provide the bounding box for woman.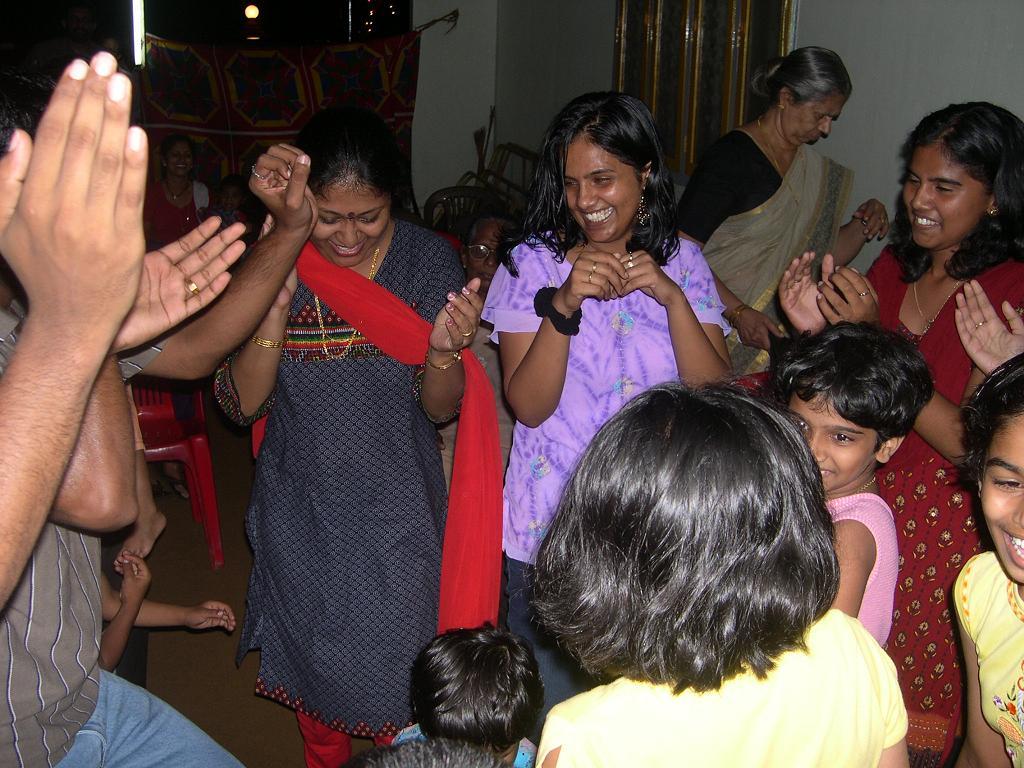
(480, 90, 733, 752).
